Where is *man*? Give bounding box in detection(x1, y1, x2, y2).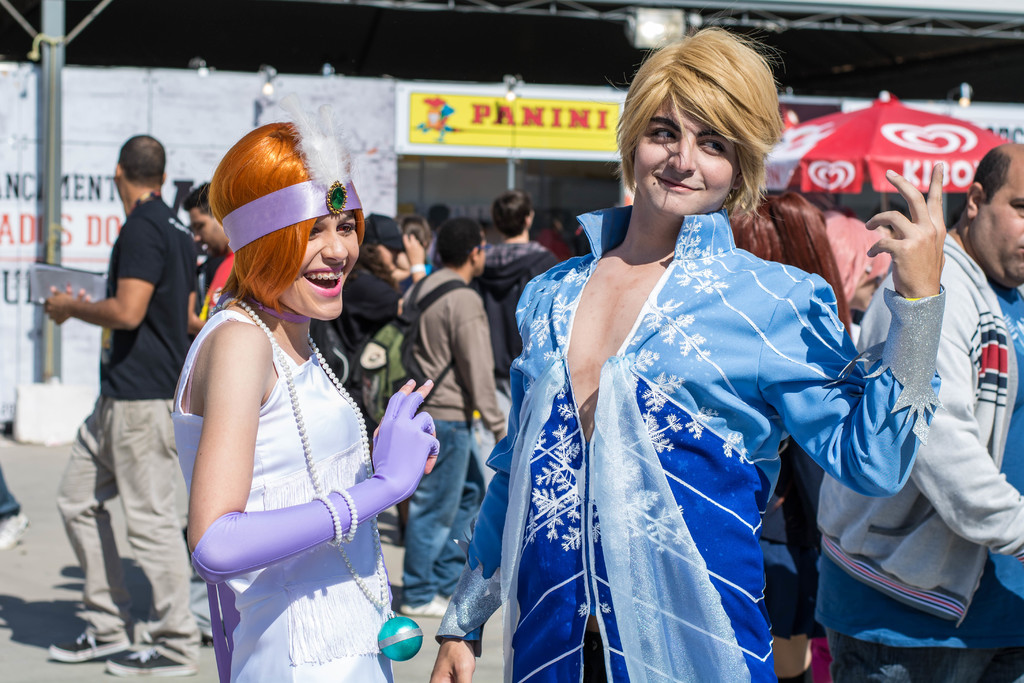
detection(177, 169, 236, 325).
